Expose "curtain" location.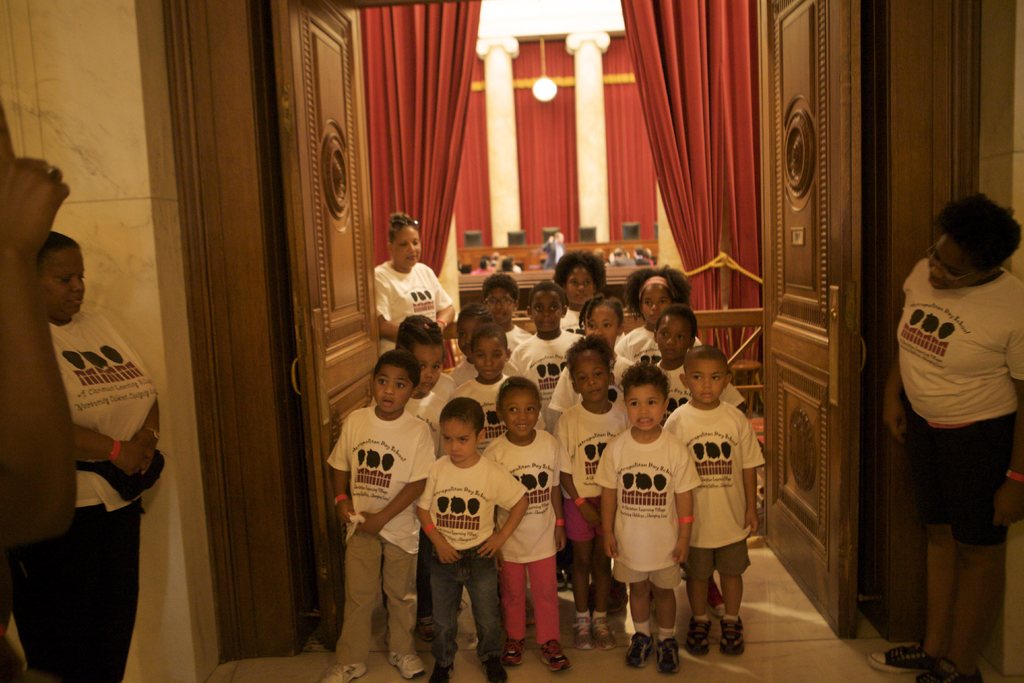
Exposed at [632,0,763,372].
